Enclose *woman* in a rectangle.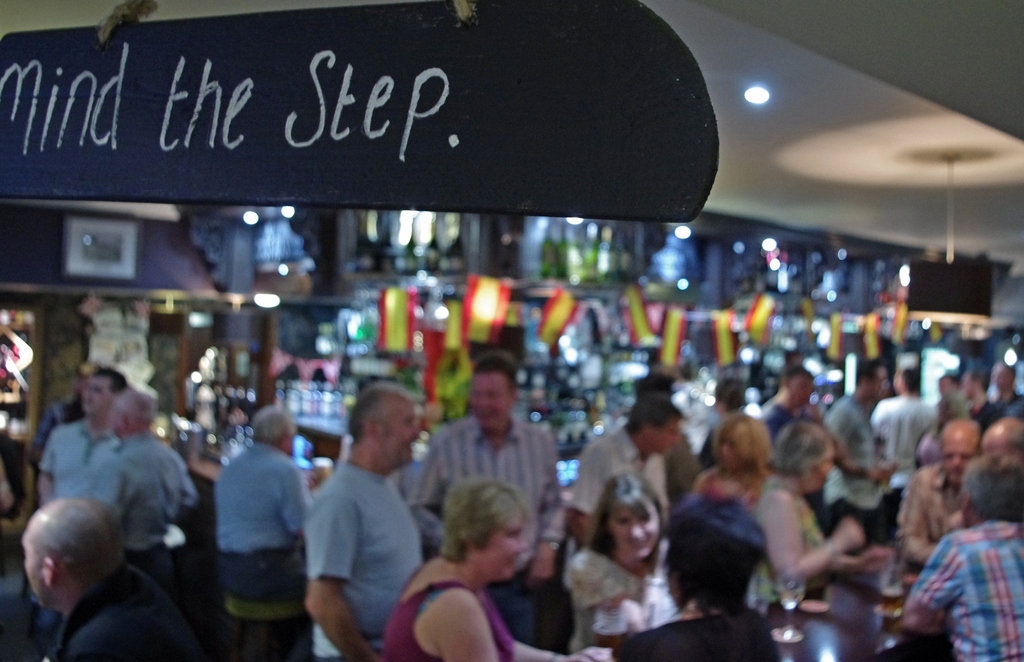
<bbox>377, 470, 613, 661</bbox>.
